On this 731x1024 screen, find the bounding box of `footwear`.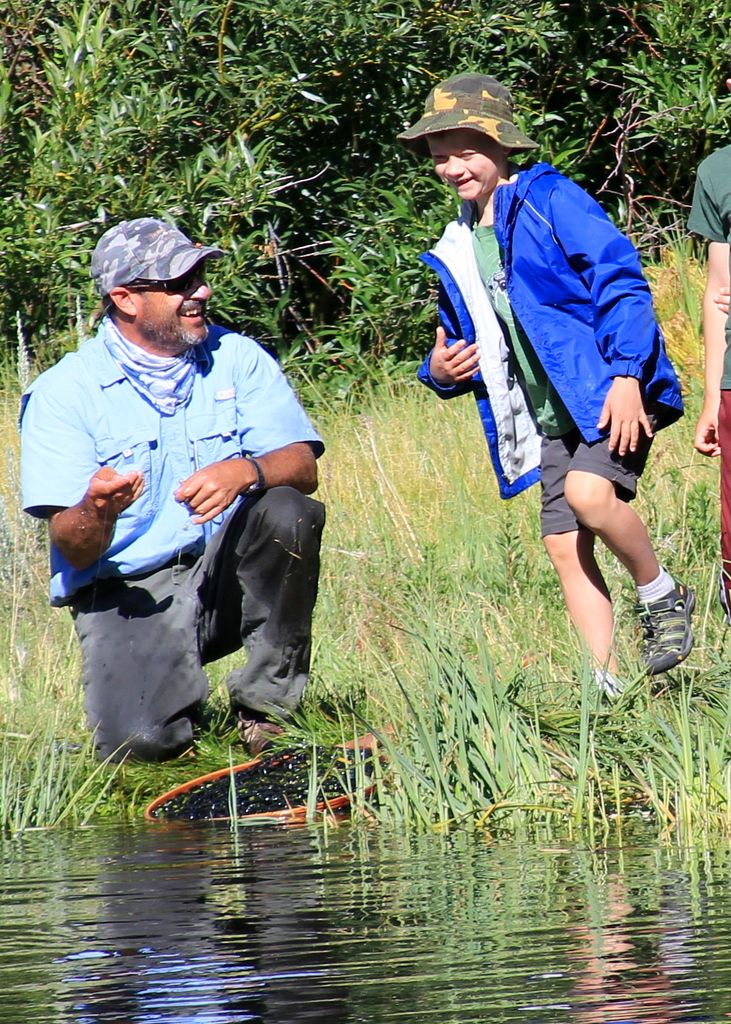
Bounding box: (left=172, top=738, right=203, bottom=769).
